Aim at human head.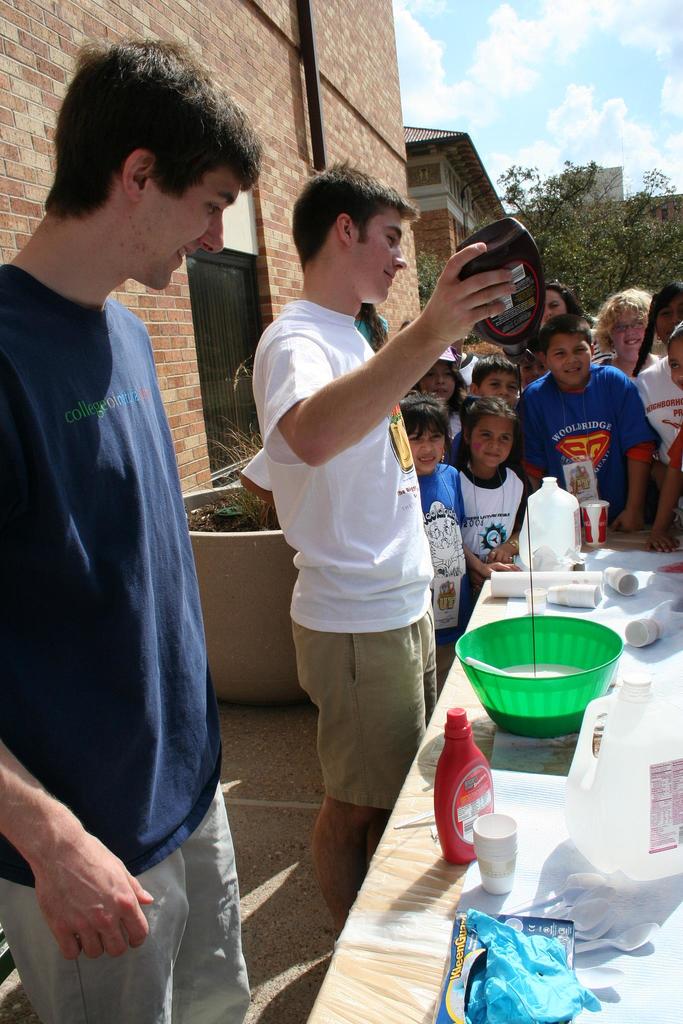
Aimed at {"x1": 508, "y1": 347, "x2": 543, "y2": 385}.
